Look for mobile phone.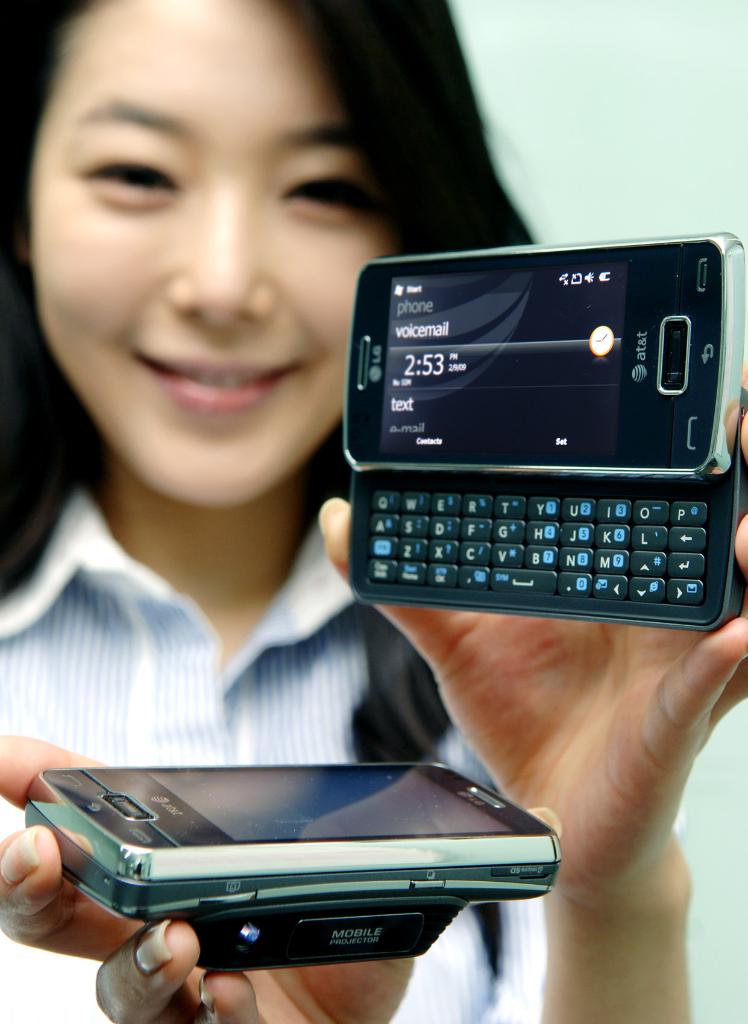
Found: <bbox>0, 762, 582, 974</bbox>.
